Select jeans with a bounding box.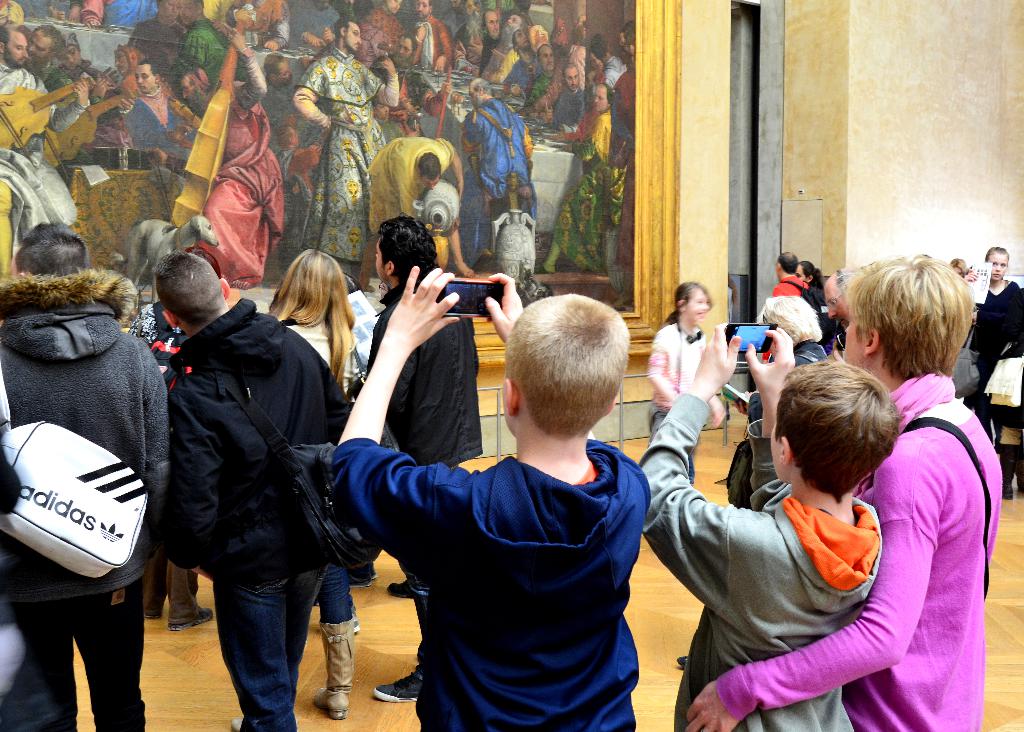
x1=0, y1=580, x2=145, y2=731.
